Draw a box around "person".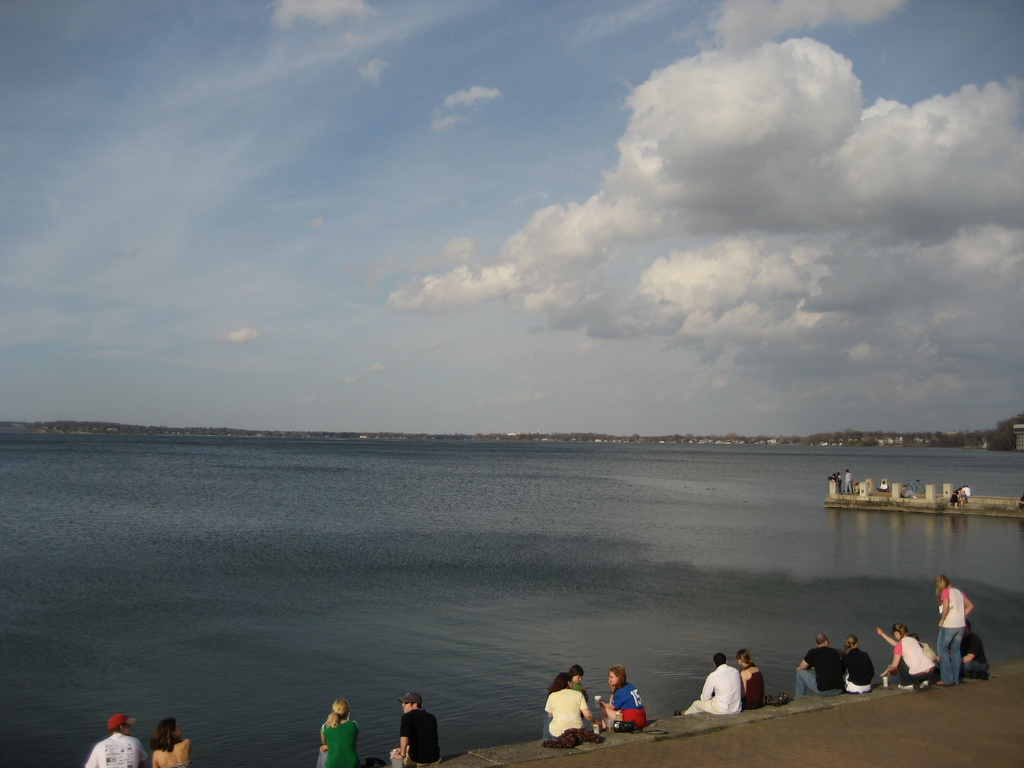
select_region(957, 627, 991, 681).
